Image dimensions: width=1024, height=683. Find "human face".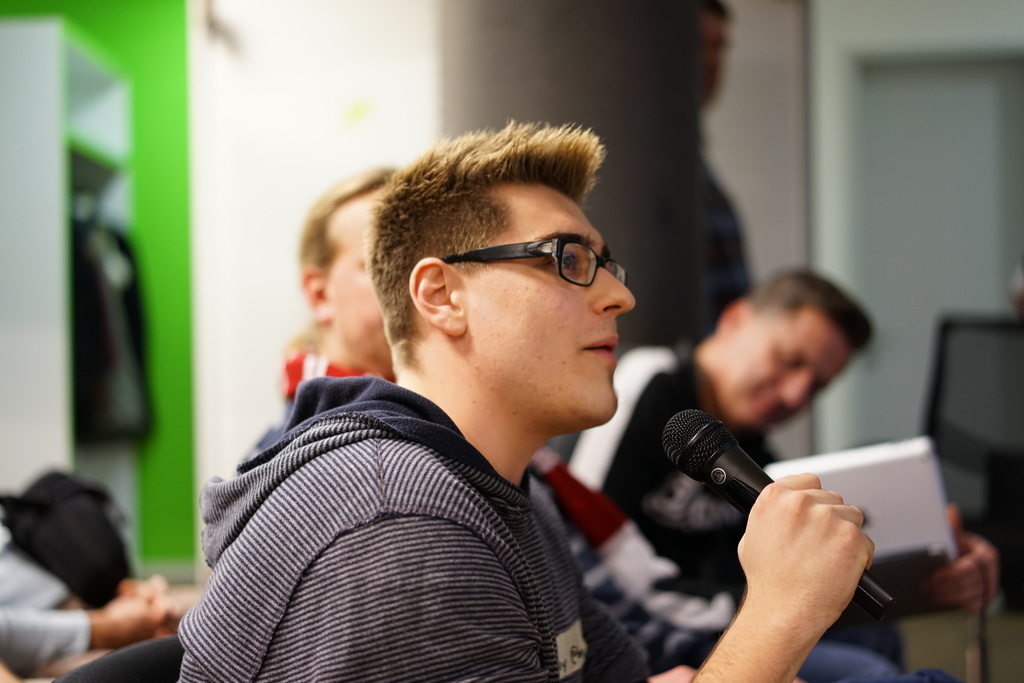
region(714, 307, 850, 426).
